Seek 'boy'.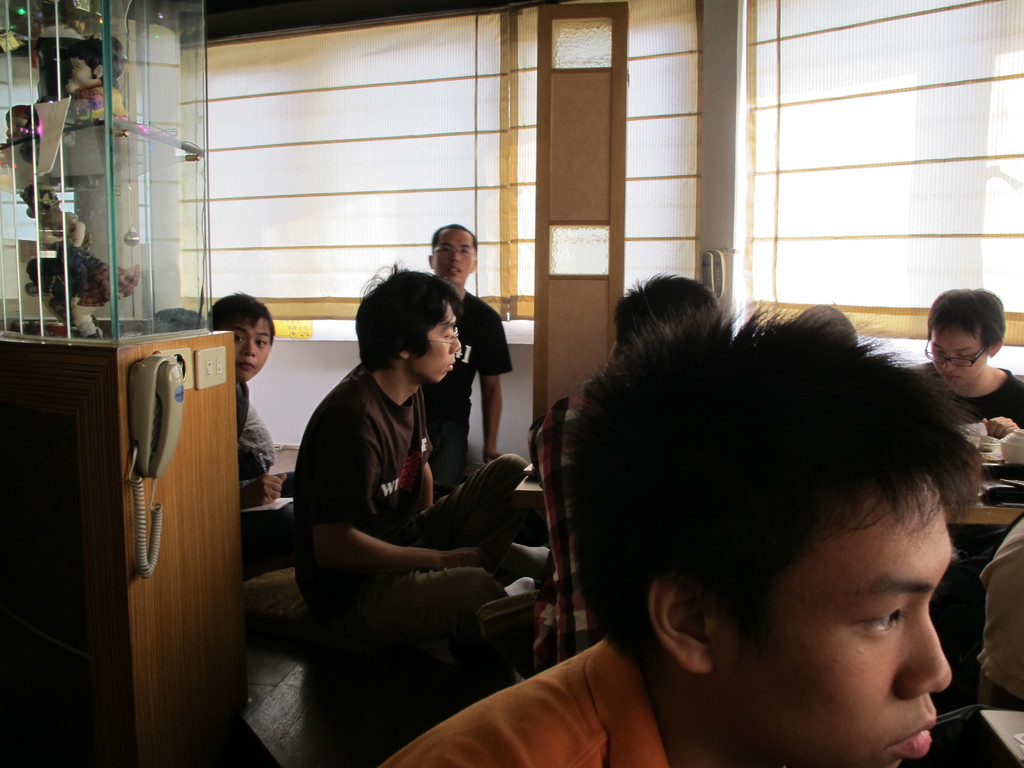
<region>292, 259, 552, 662</region>.
